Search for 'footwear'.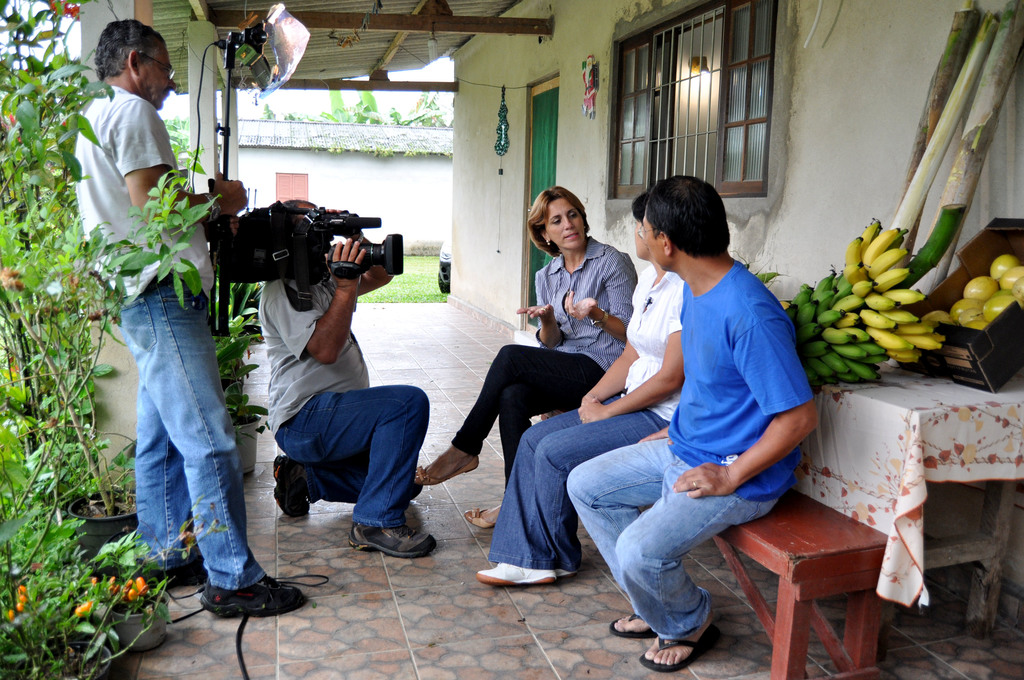
Found at x1=556 y1=553 x2=577 y2=584.
